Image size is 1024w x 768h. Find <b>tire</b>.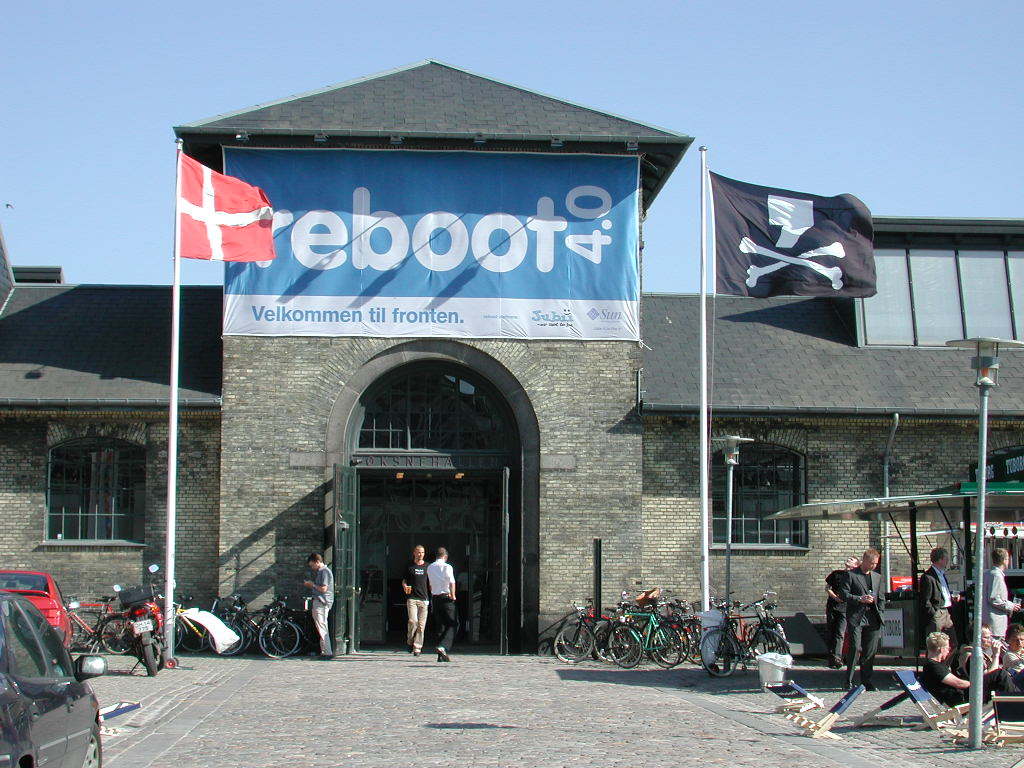
left=702, top=632, right=738, bottom=676.
